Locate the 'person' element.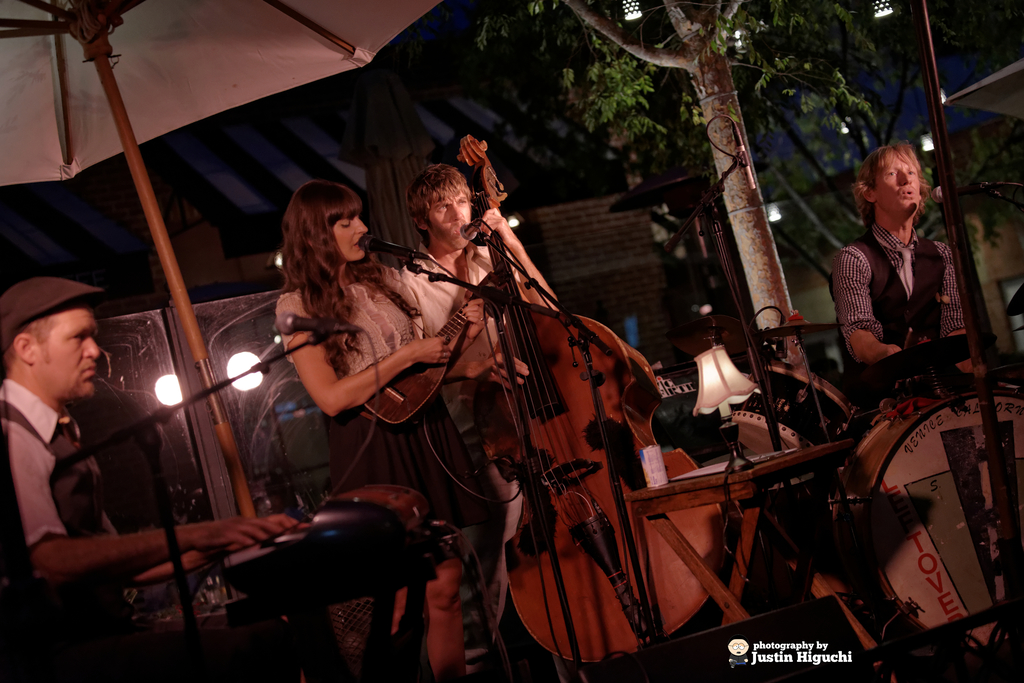
Element bbox: box=[1, 273, 300, 682].
